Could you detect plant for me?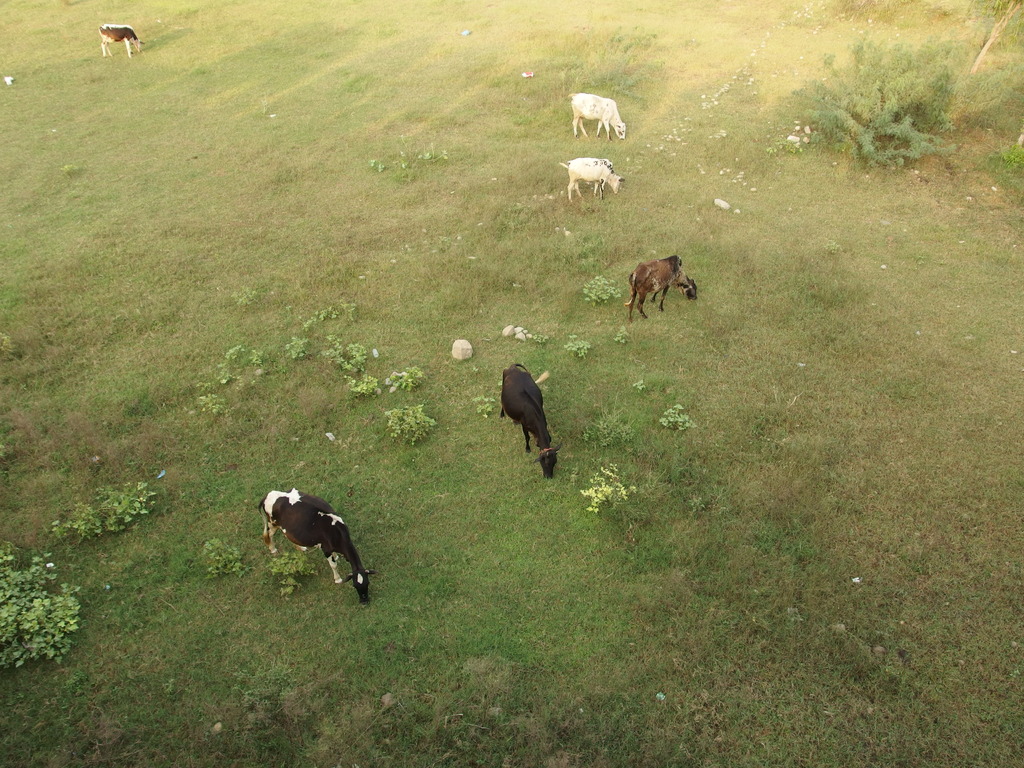
Detection result: <box>194,387,225,426</box>.
